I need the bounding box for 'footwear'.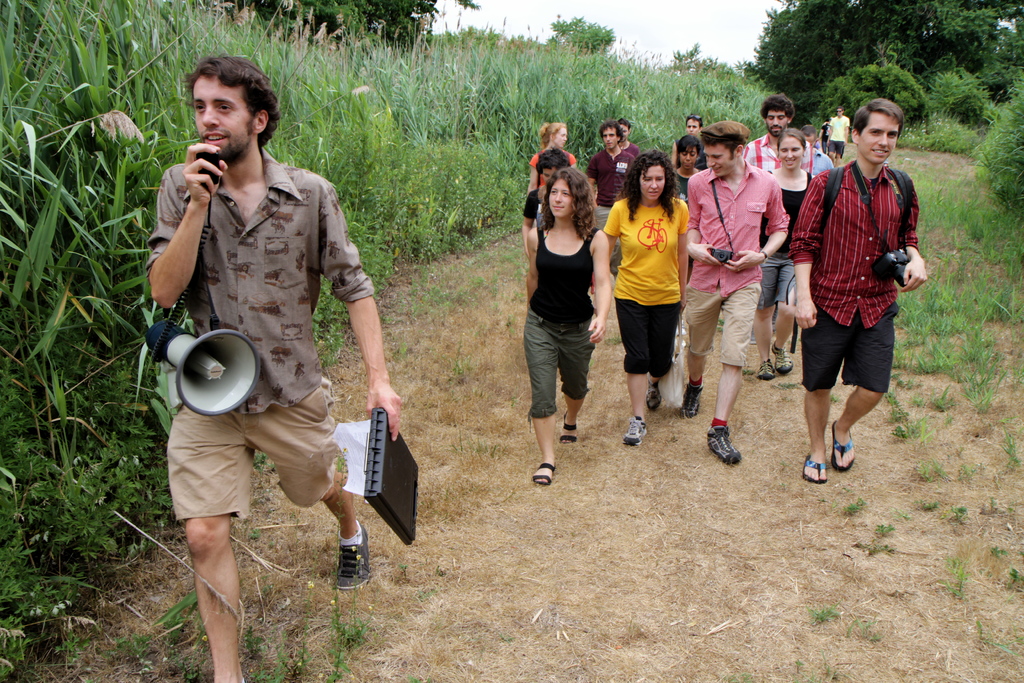
Here it is: [828,425,853,468].
